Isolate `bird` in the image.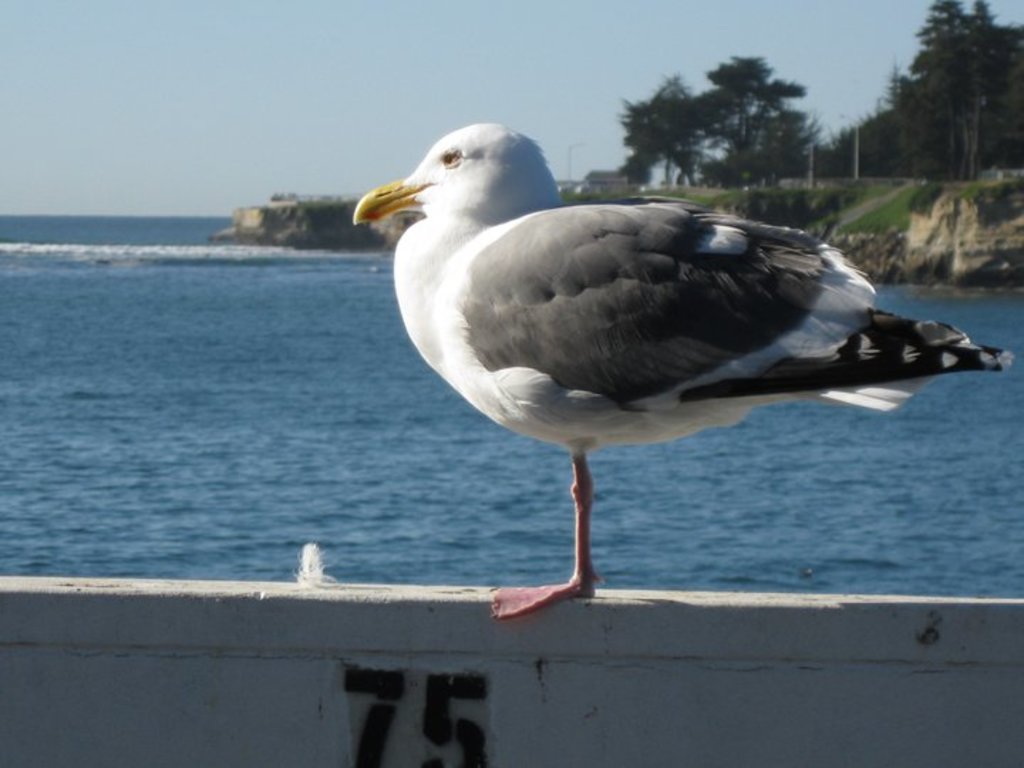
Isolated region: region(363, 149, 944, 513).
